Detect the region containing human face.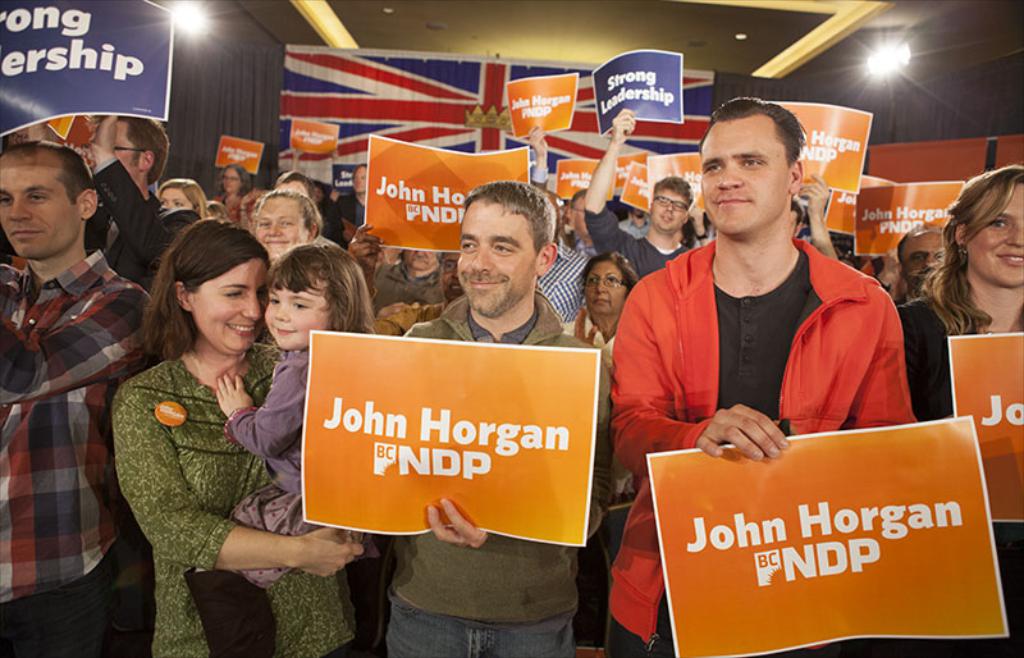
locate(192, 259, 264, 352).
